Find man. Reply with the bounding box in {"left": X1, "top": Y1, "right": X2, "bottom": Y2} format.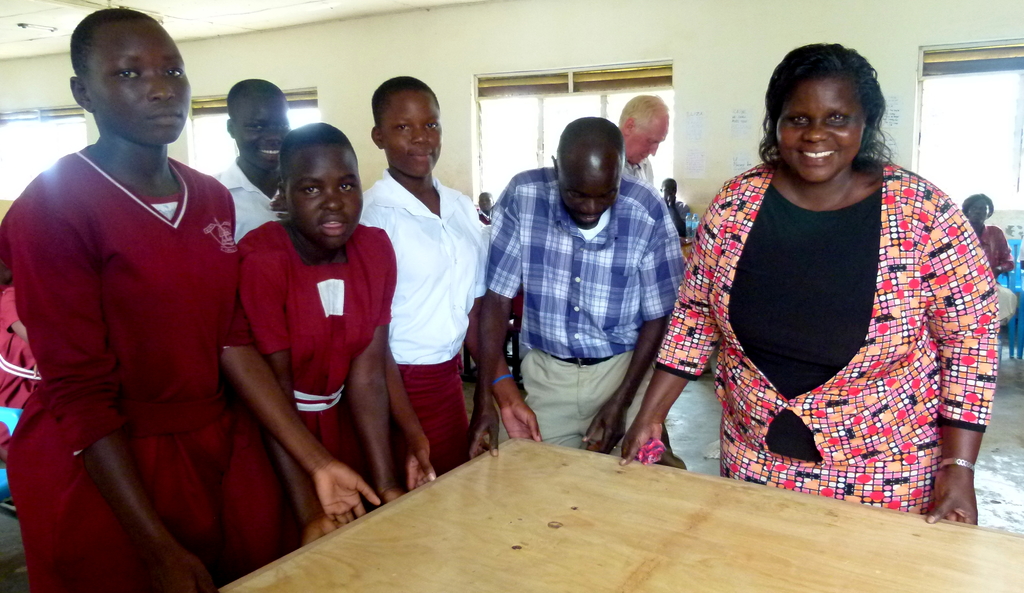
{"left": 616, "top": 97, "right": 670, "bottom": 190}.
